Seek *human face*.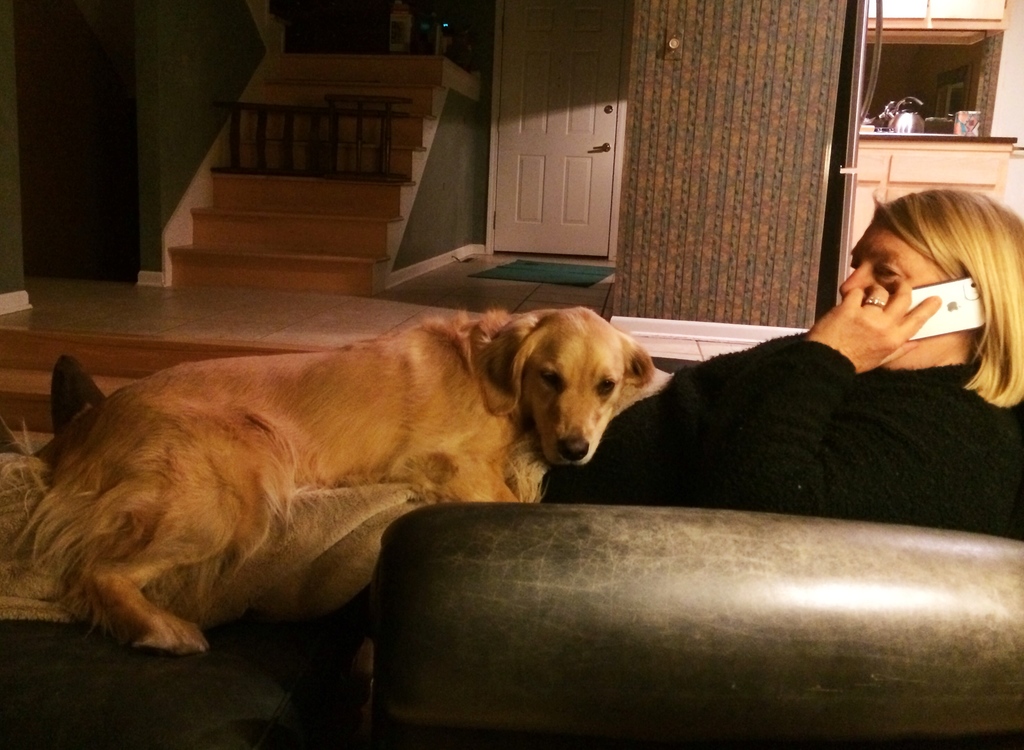
842, 217, 965, 372.
